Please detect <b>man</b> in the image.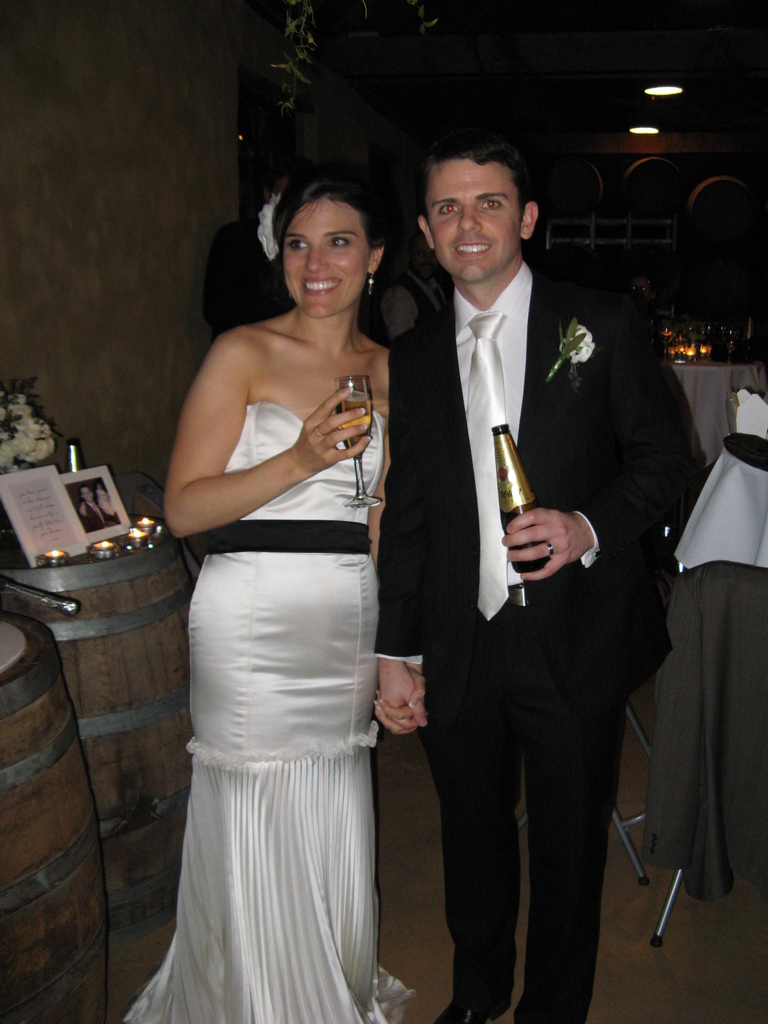
region(380, 229, 452, 353).
